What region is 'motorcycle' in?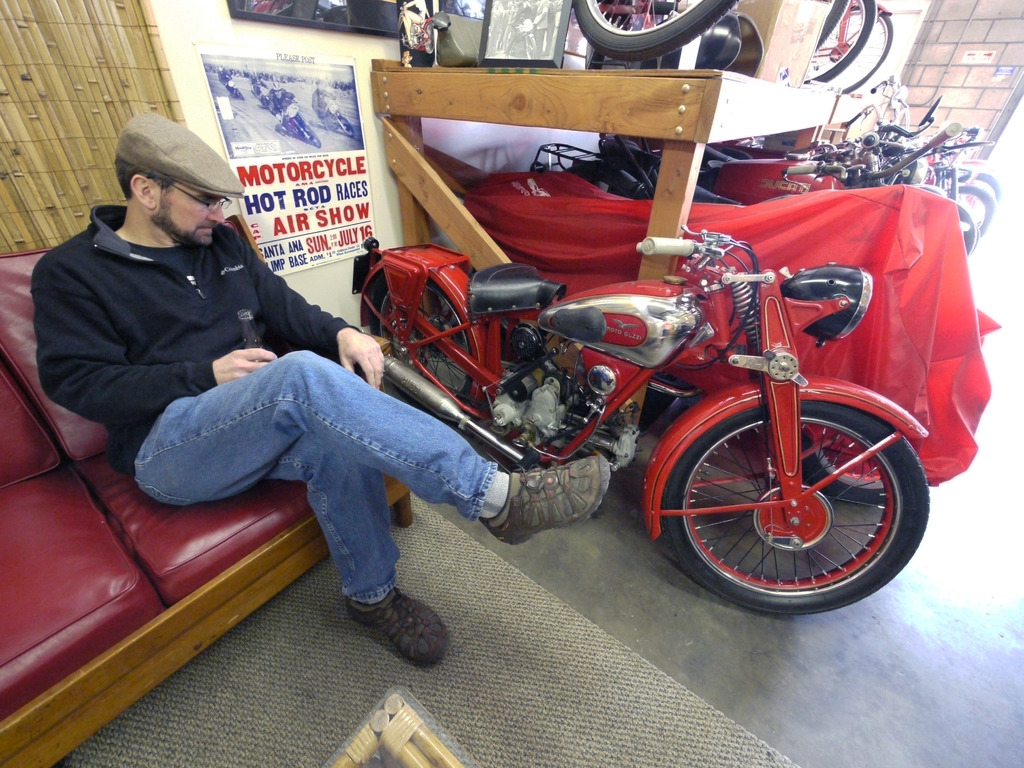
box=[526, 121, 1001, 327].
